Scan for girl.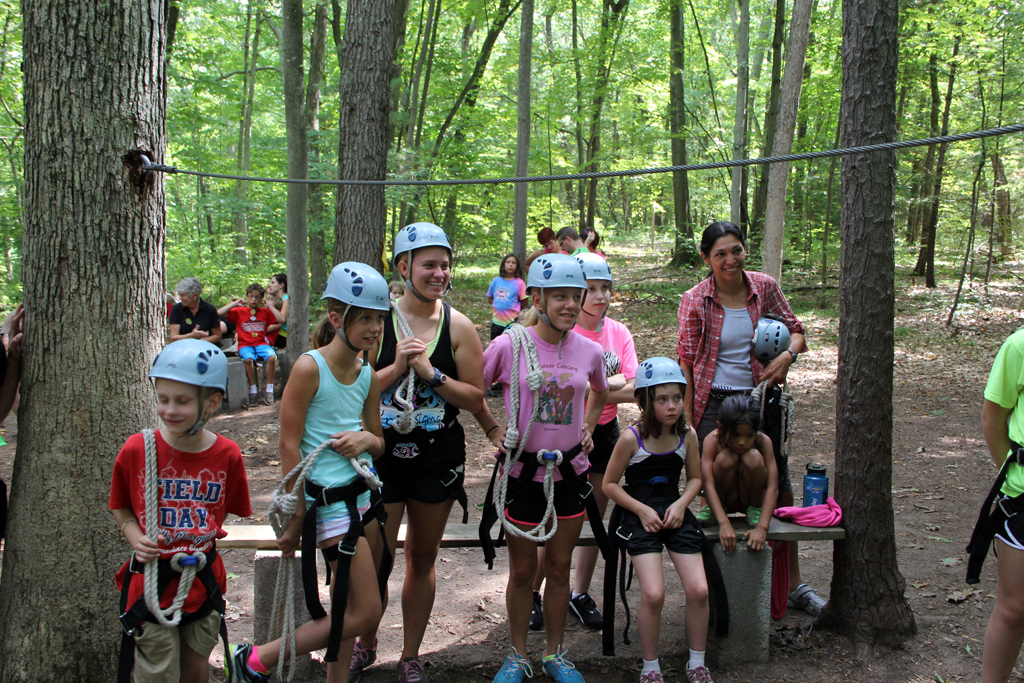
Scan result: (701,392,781,546).
